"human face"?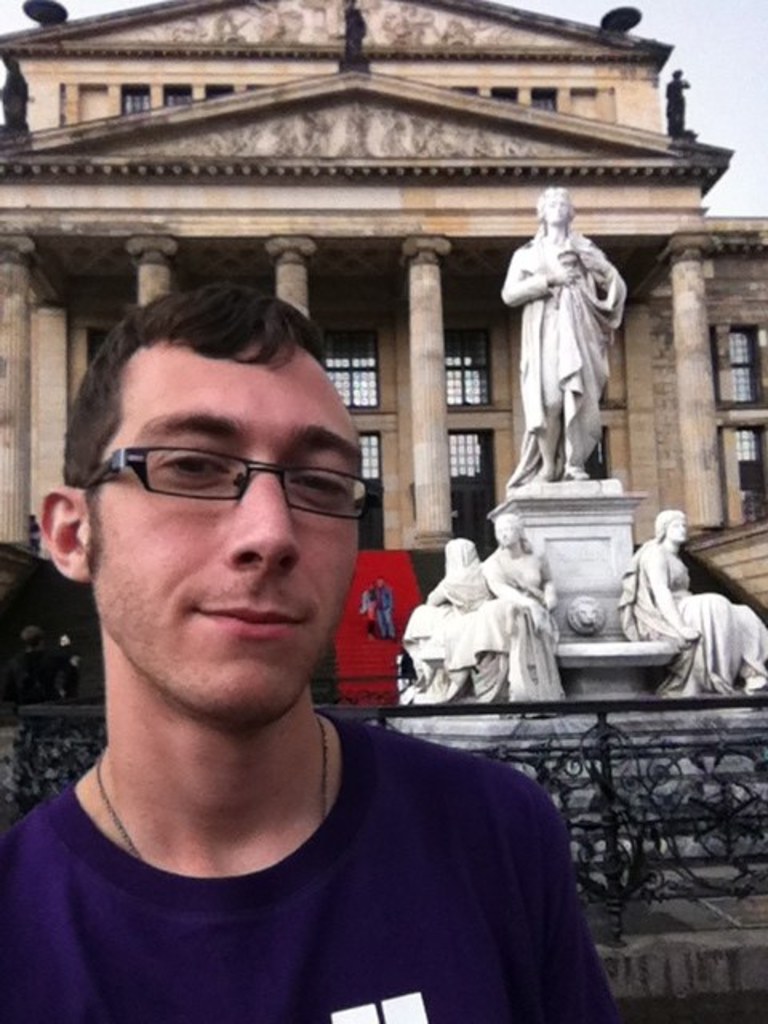
Rect(664, 512, 690, 542)
